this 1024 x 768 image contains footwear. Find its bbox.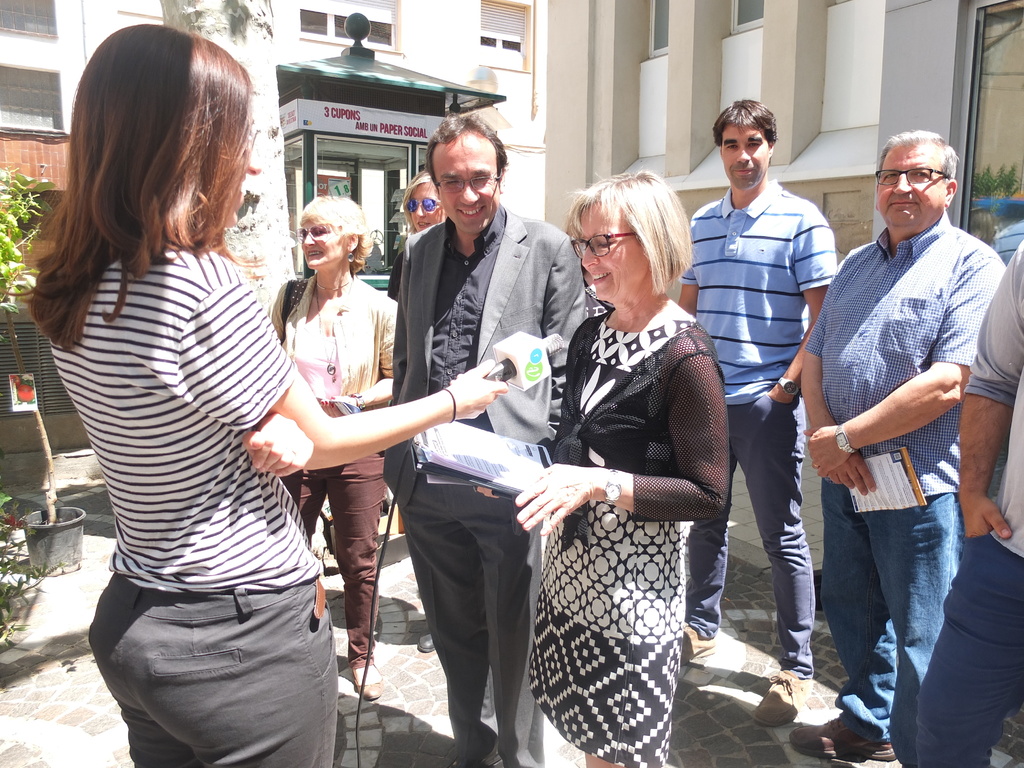
(x1=351, y1=662, x2=383, y2=701).
